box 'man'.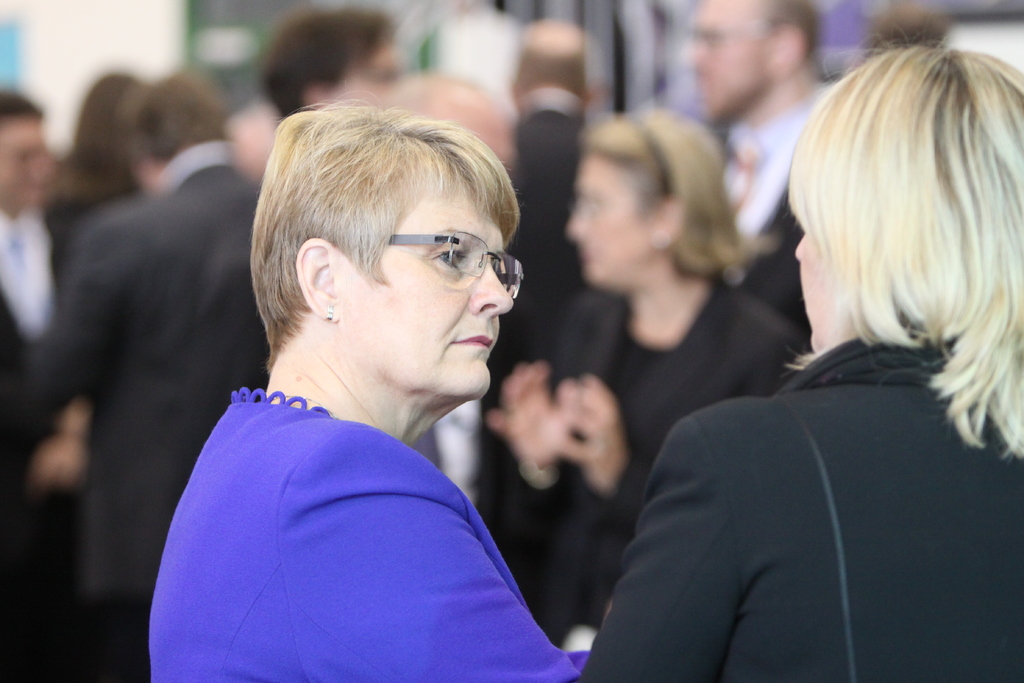
0/90/68/357.
